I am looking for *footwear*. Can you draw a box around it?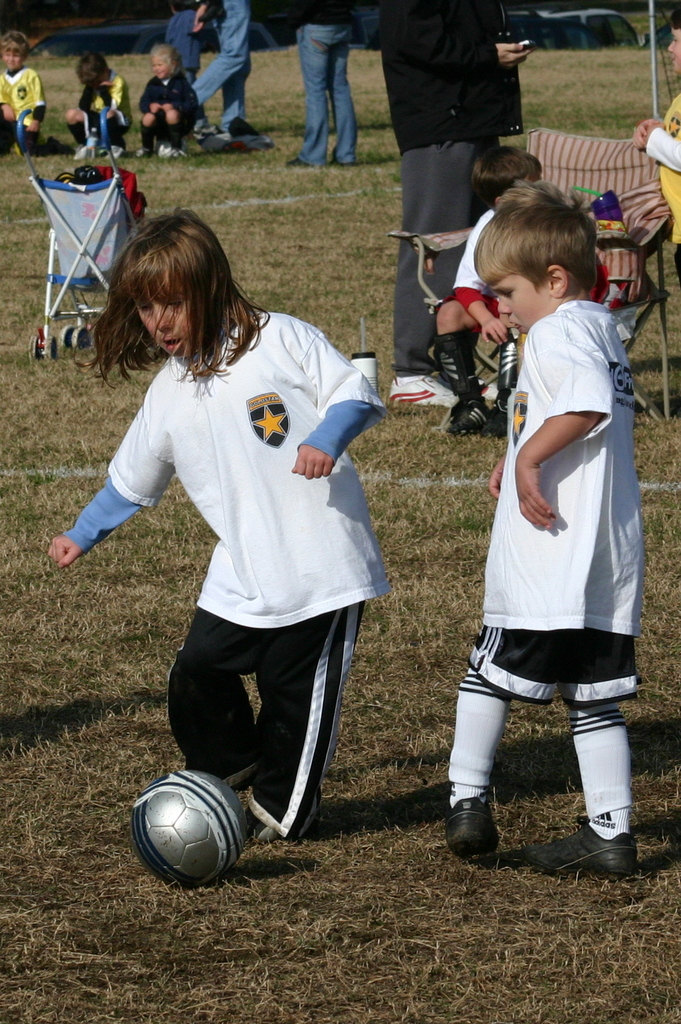
Sure, the bounding box is BBox(437, 788, 504, 858).
